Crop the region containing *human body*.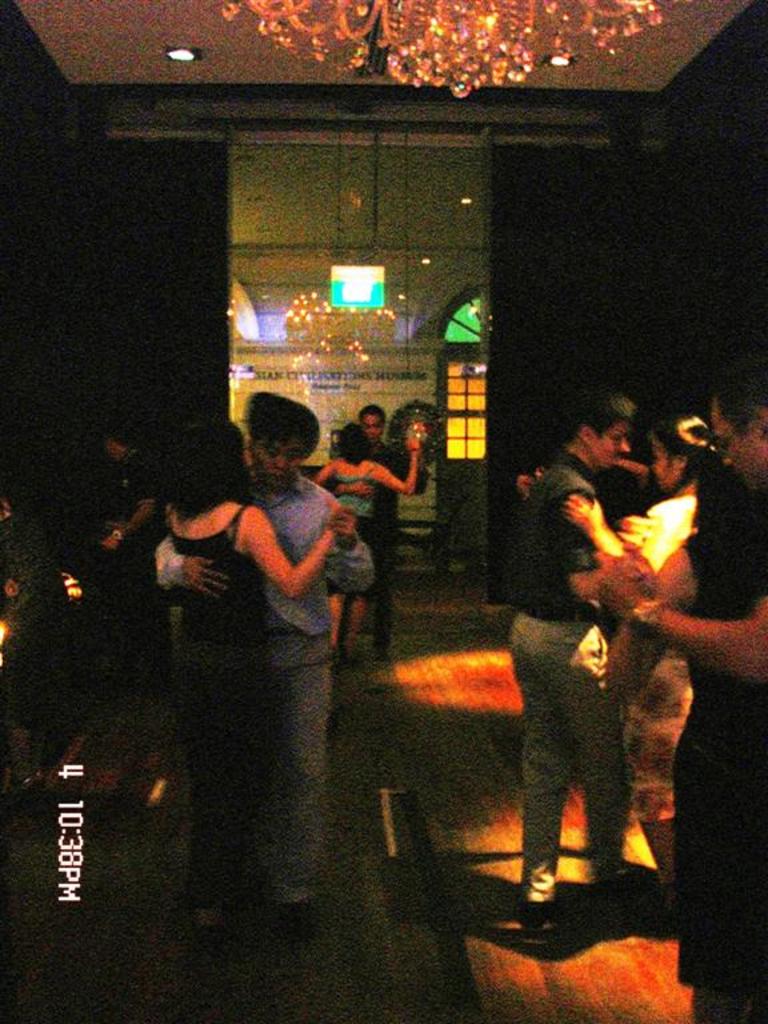
Crop region: bbox(315, 419, 421, 531).
